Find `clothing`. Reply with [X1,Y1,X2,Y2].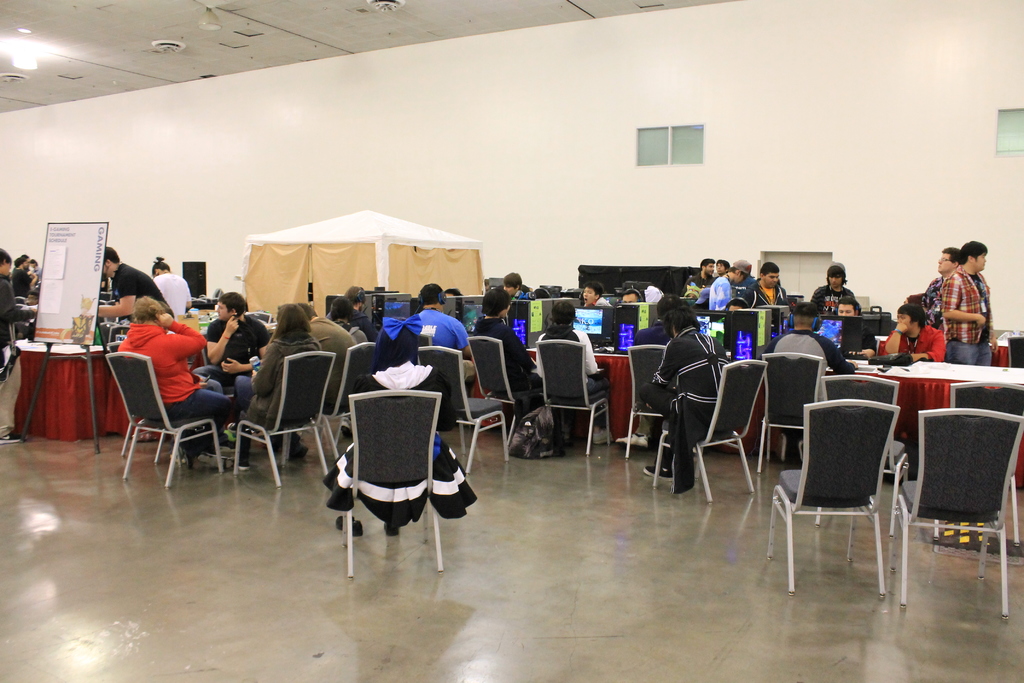
[0,277,13,370].
